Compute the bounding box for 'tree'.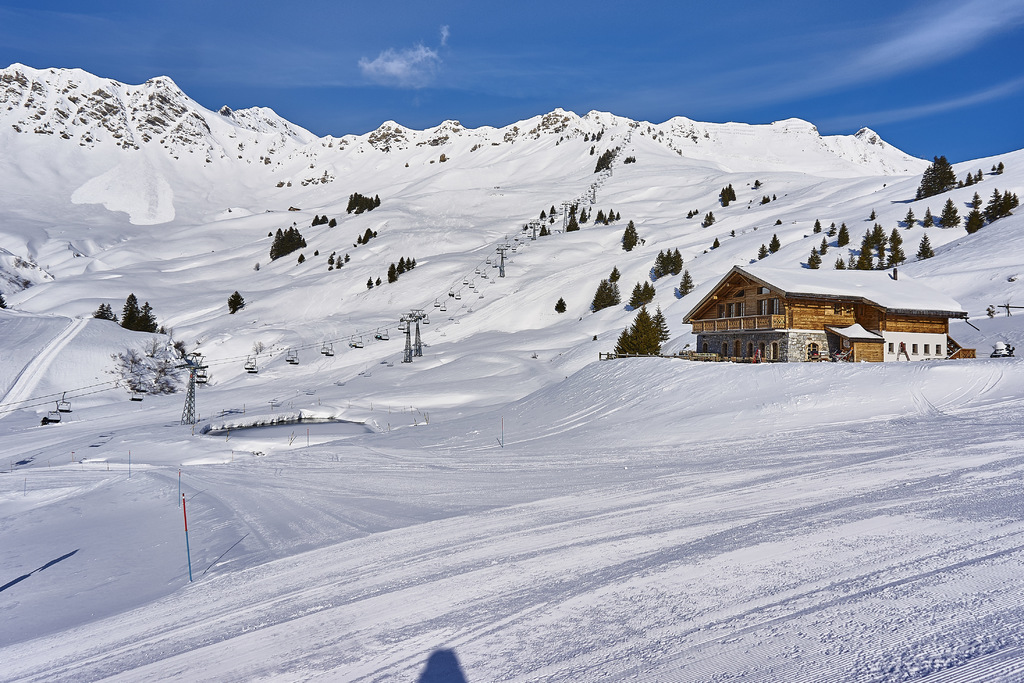
bbox=[676, 270, 694, 291].
